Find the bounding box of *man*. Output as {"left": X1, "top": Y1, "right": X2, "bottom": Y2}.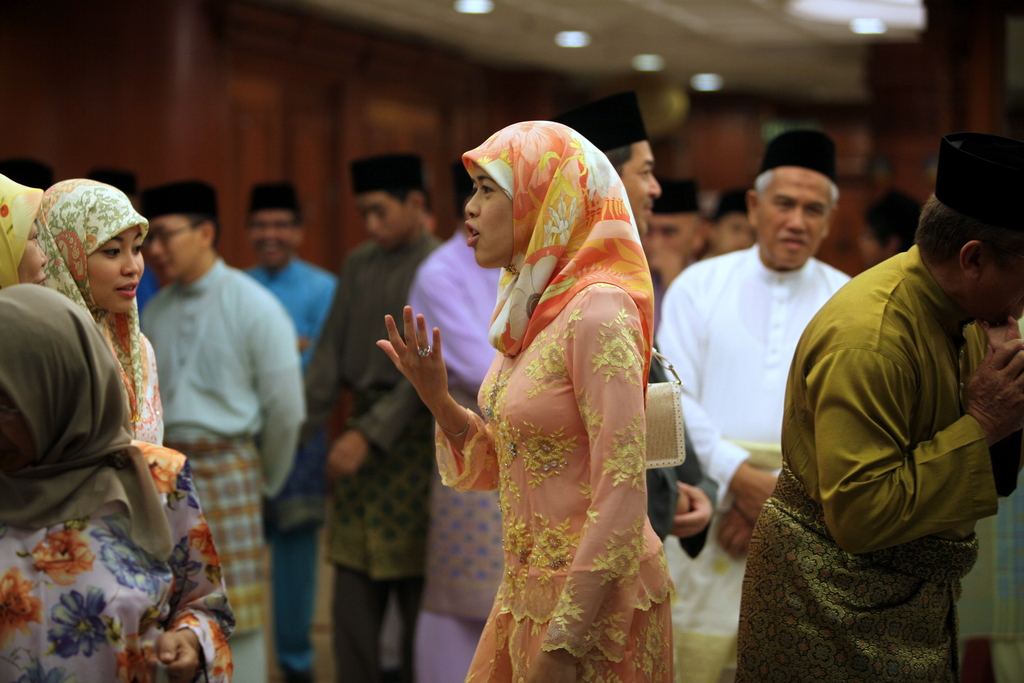
{"left": 653, "top": 126, "right": 863, "bottom": 682}.
